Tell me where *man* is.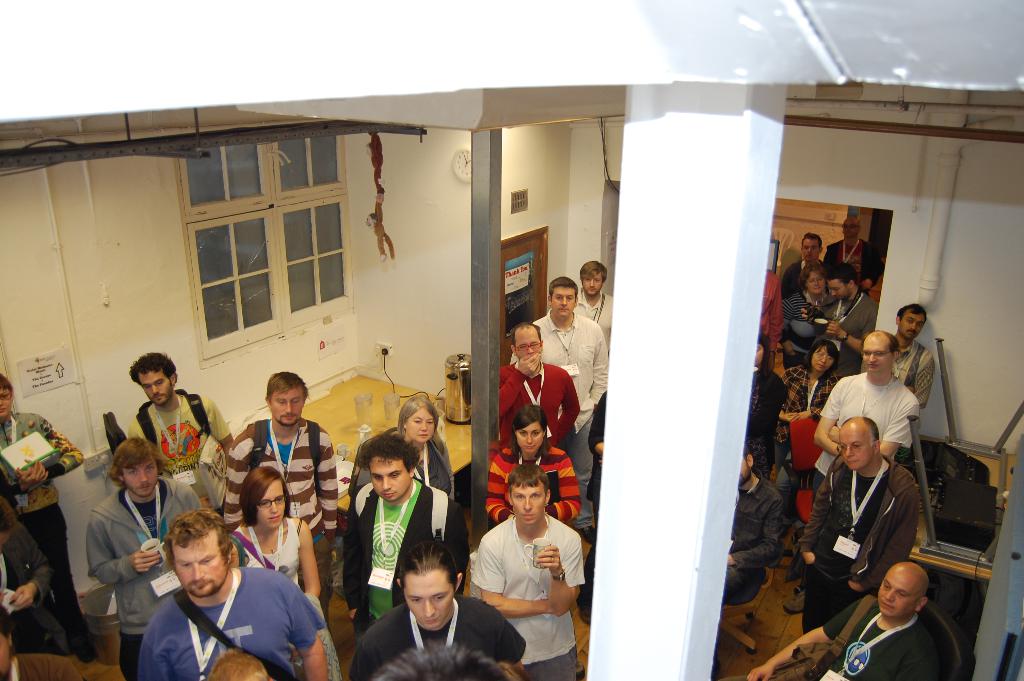
*man* is at bbox=[474, 464, 584, 680].
